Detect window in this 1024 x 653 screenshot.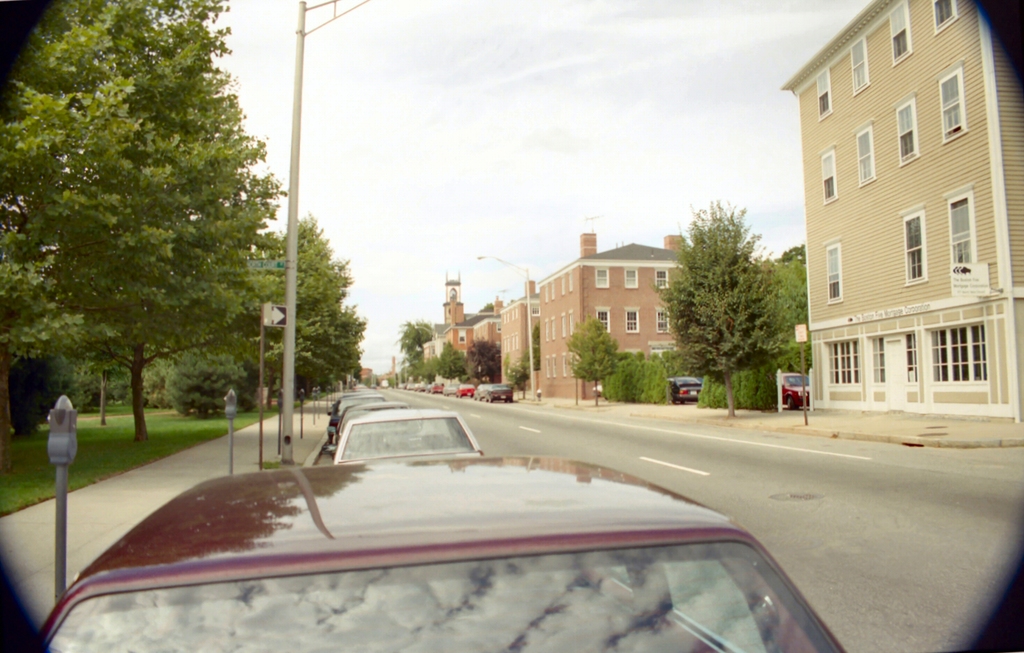
Detection: crop(845, 36, 870, 97).
